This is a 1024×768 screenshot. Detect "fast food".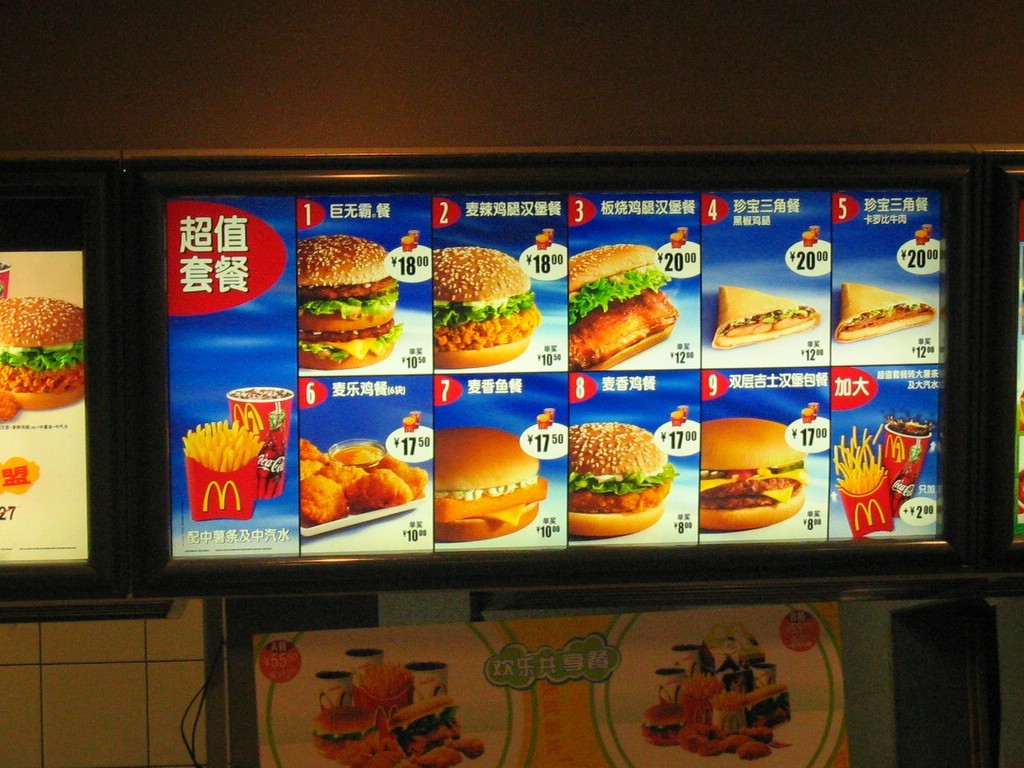
bbox=(834, 426, 888, 497).
